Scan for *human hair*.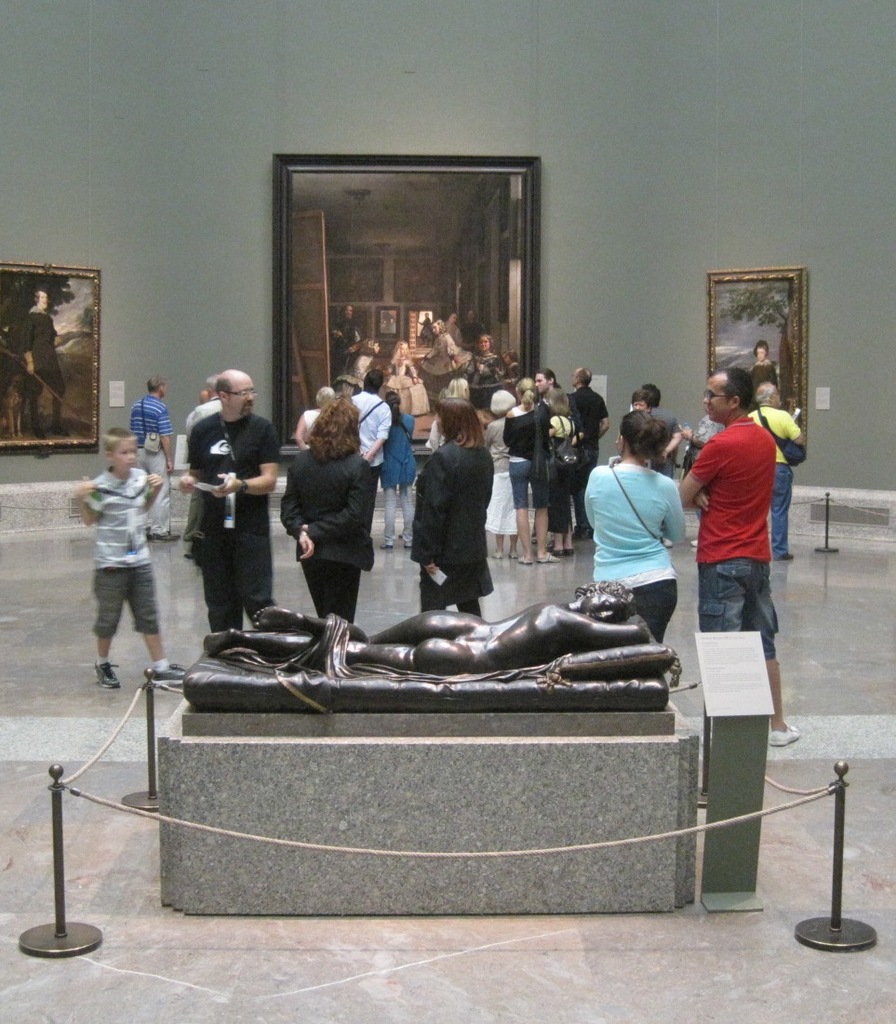
Scan result: 475,335,491,352.
